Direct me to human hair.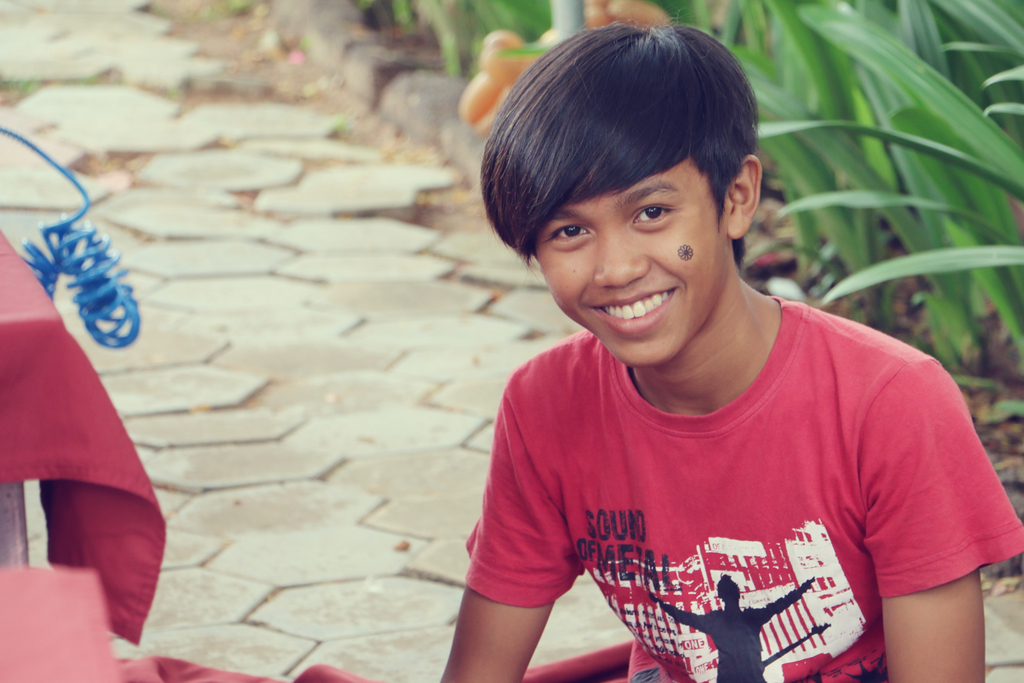
Direction: region(486, 7, 793, 302).
